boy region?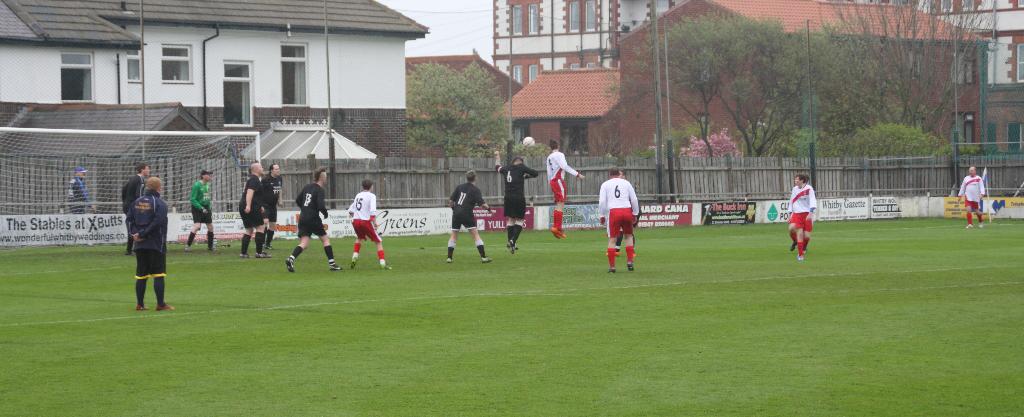
348 181 393 271
